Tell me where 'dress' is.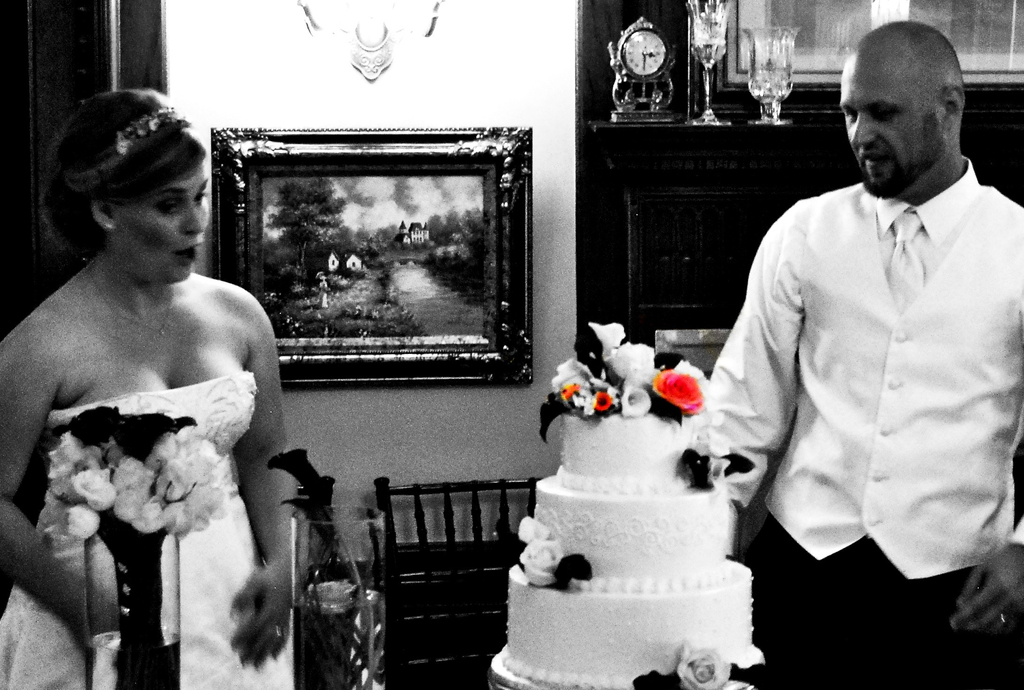
'dress' is at pyautogui.locateOnScreen(0, 372, 296, 689).
